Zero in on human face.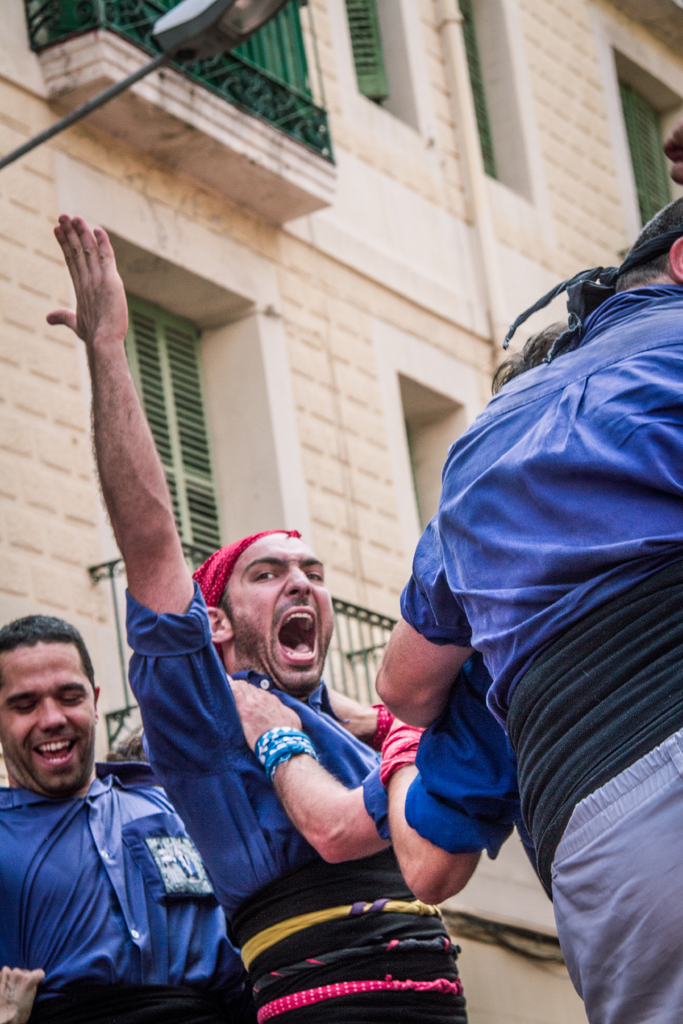
Zeroed in: bbox=[0, 632, 97, 794].
